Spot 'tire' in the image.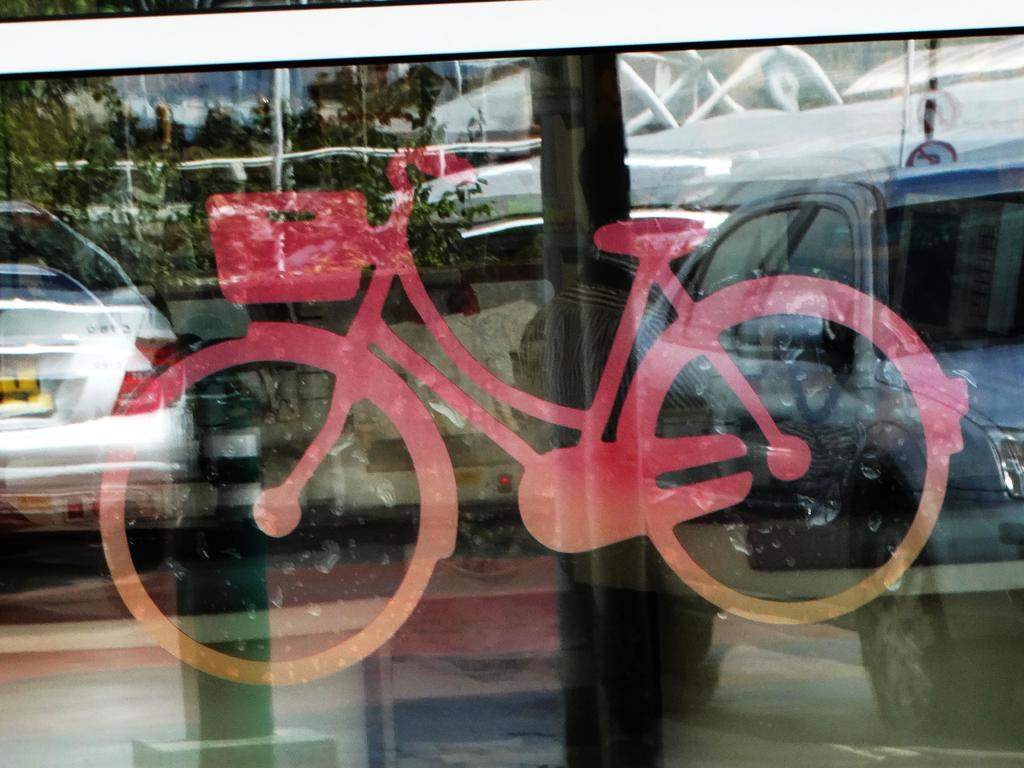
'tire' found at x1=100 y1=339 x2=440 y2=685.
